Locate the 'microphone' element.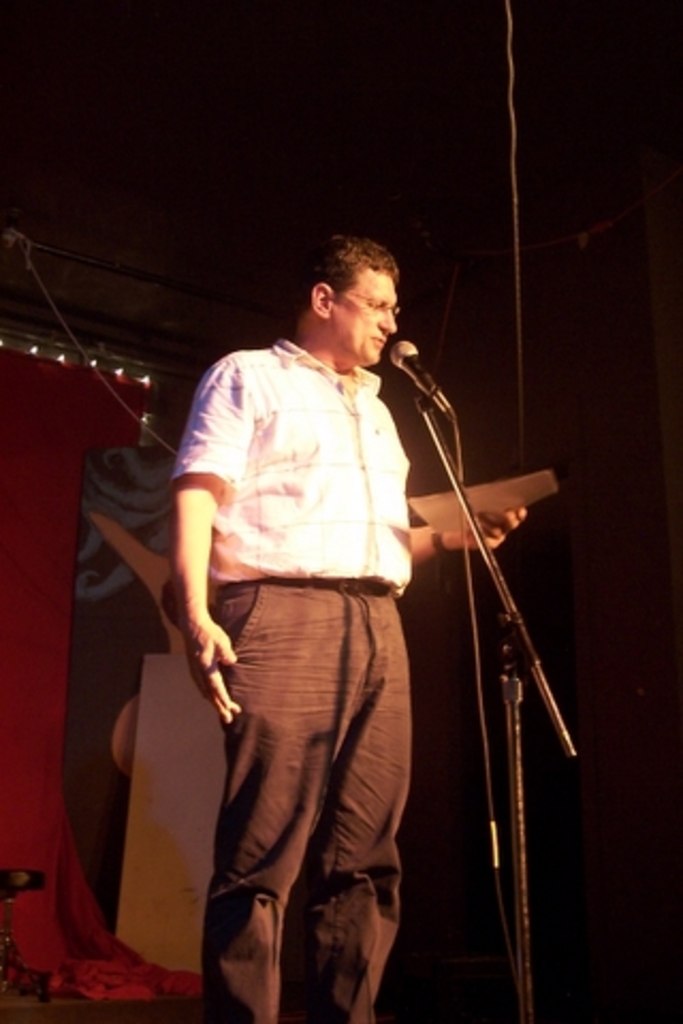
Element bbox: (382, 326, 459, 435).
